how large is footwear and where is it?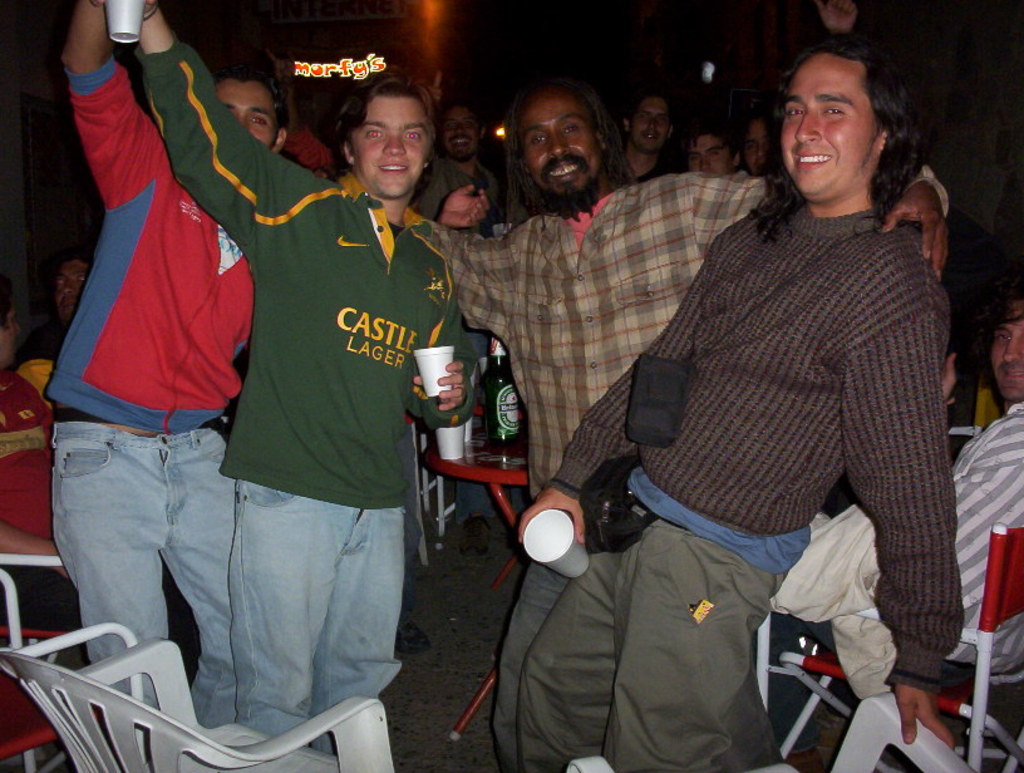
Bounding box: (x1=457, y1=512, x2=493, y2=560).
